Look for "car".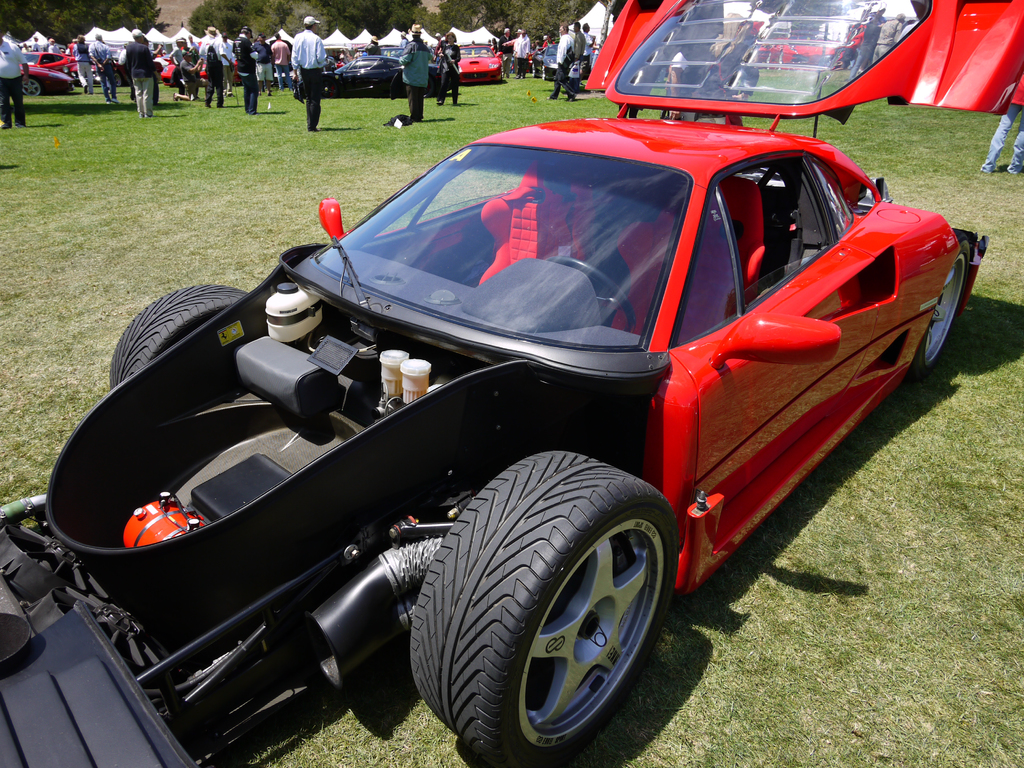
Found: 0 0 1023 767.
